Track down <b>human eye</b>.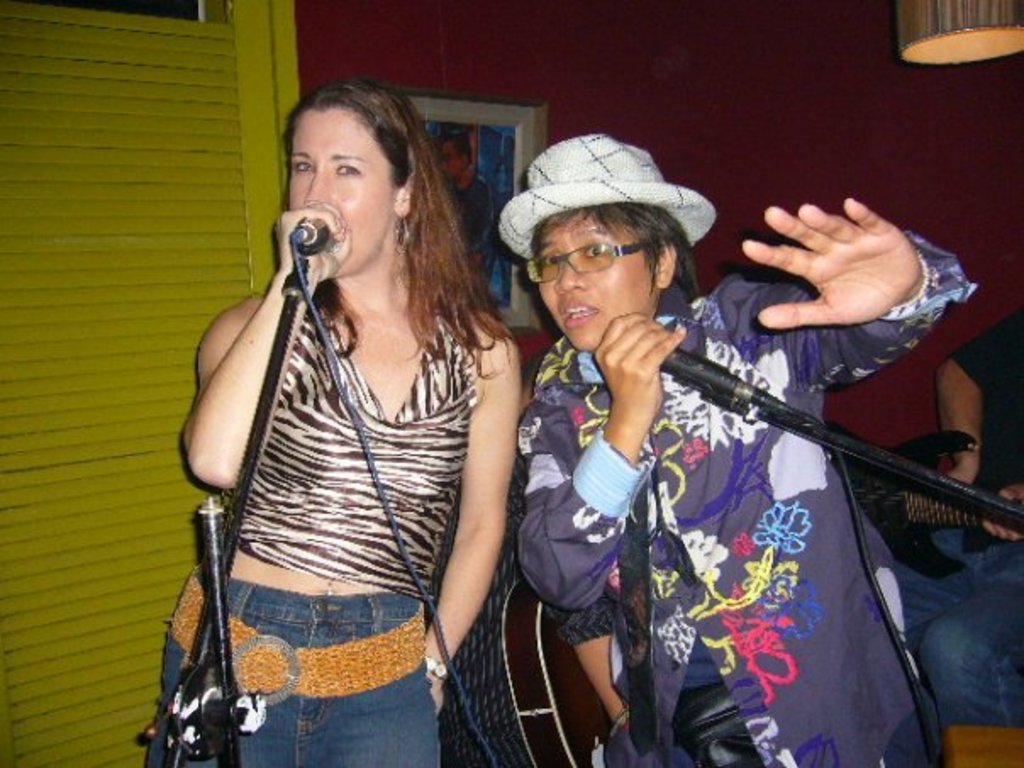
Tracked to <bbox>580, 236, 621, 261</bbox>.
